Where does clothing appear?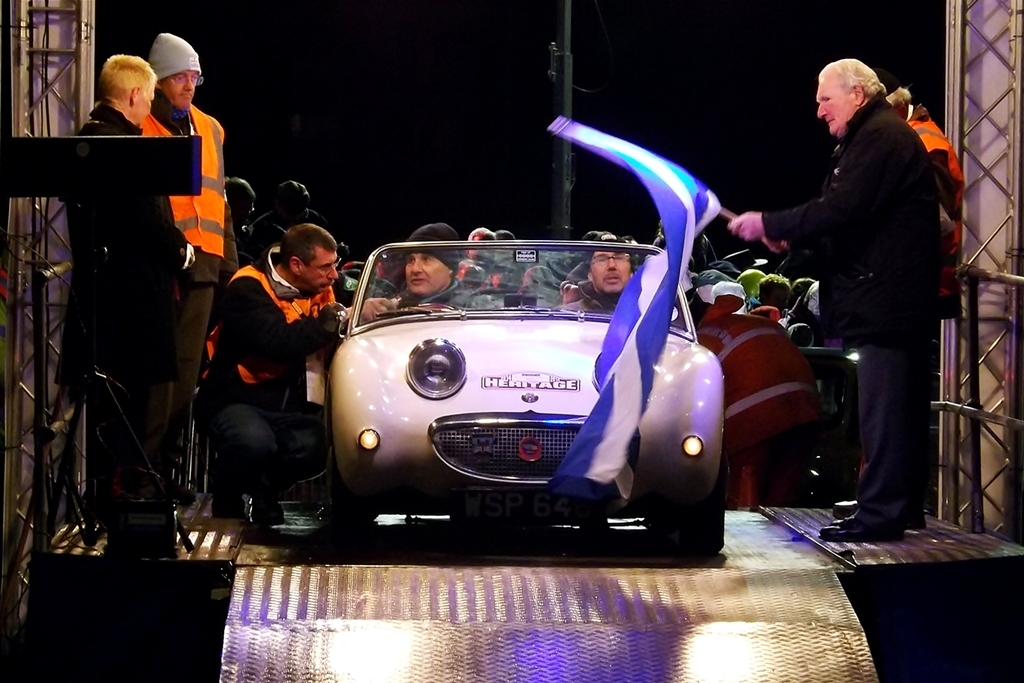
Appears at 194, 235, 345, 487.
